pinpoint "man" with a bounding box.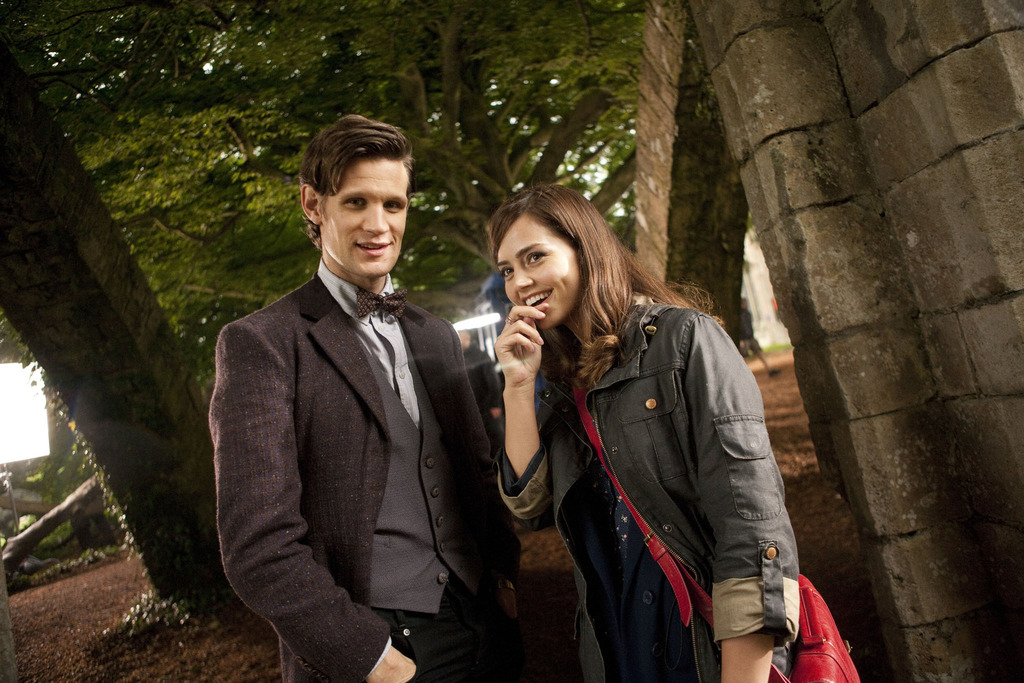
bbox=(214, 88, 511, 682).
